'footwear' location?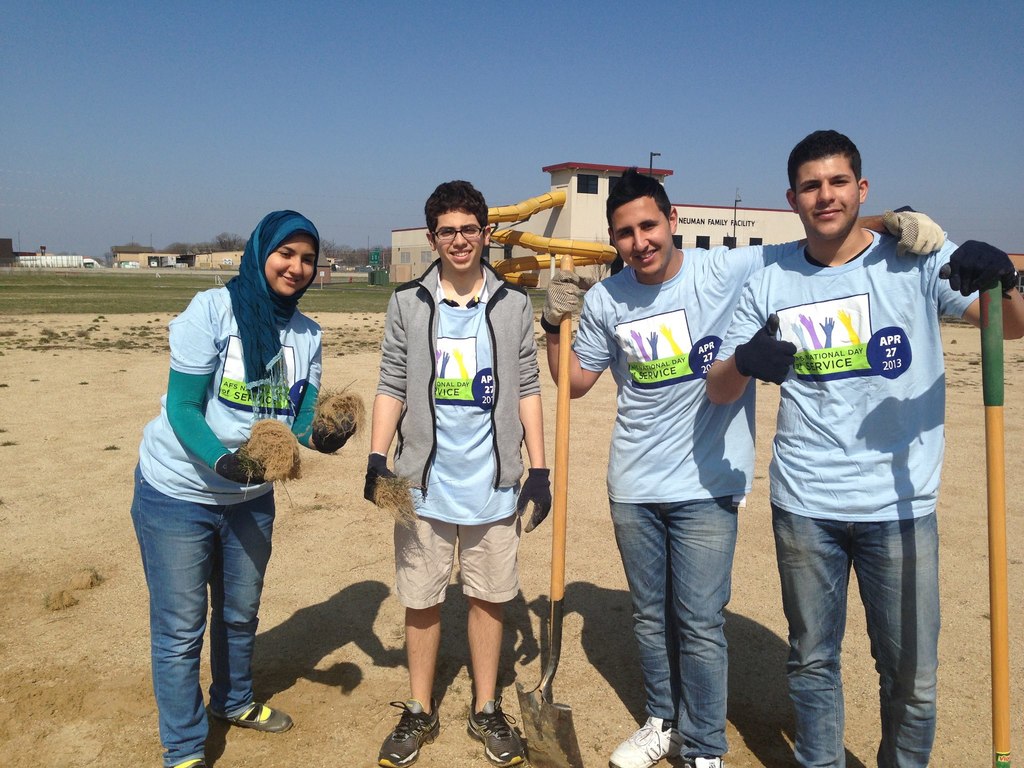
609/718/670/767
